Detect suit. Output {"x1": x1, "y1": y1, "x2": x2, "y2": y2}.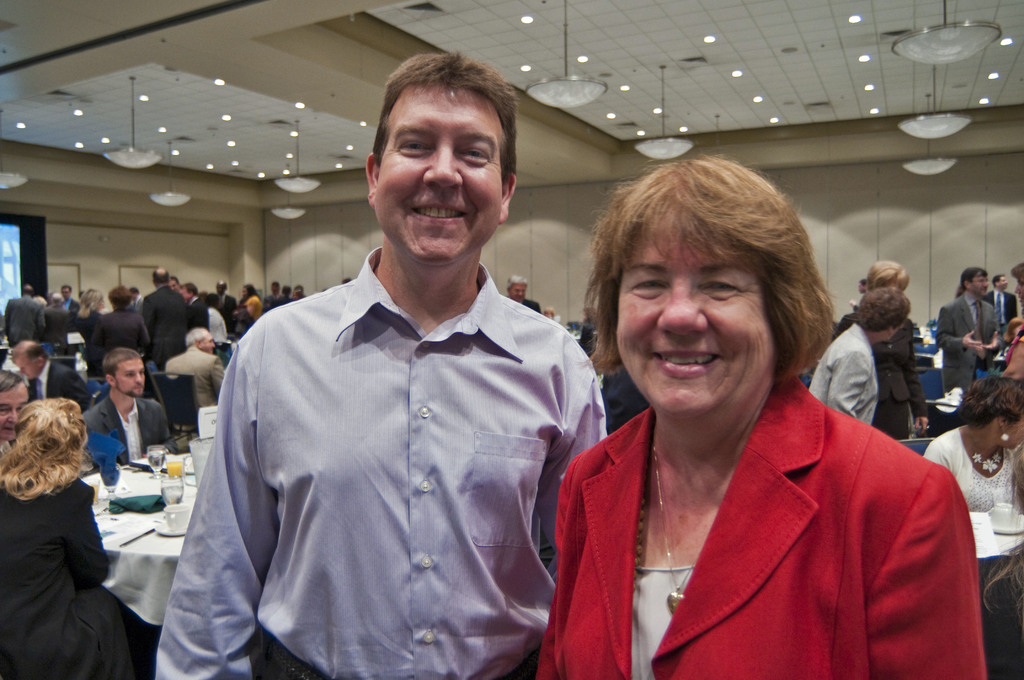
{"x1": 529, "y1": 368, "x2": 992, "y2": 679}.
